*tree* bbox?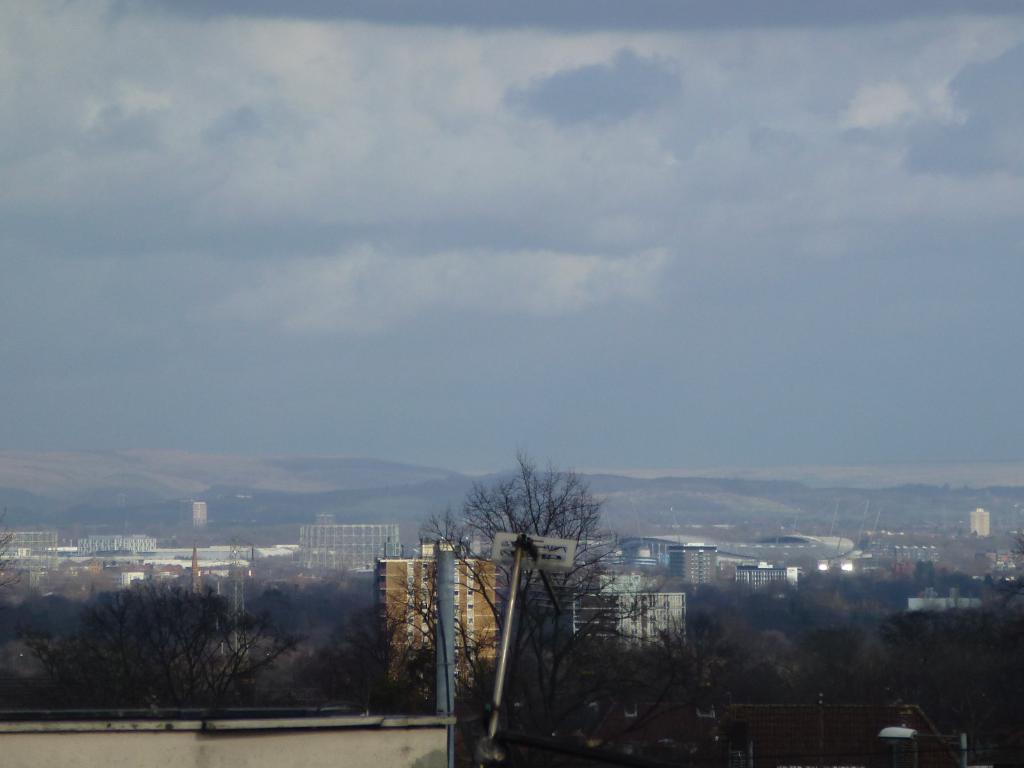
[x1=290, y1=602, x2=436, y2=716]
